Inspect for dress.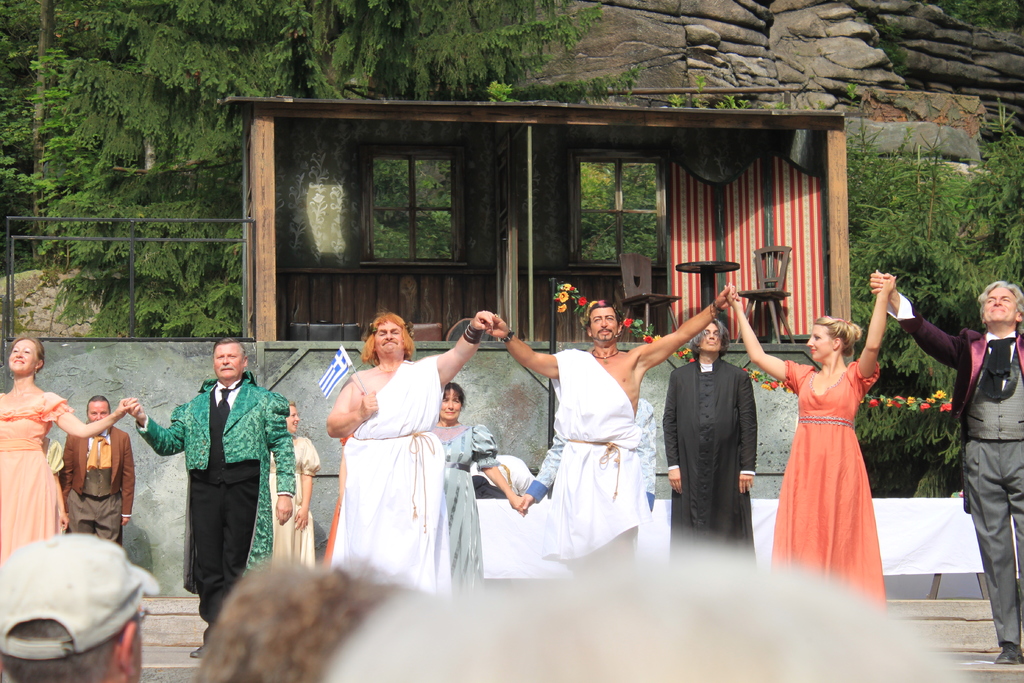
Inspection: left=0, top=391, right=73, bottom=562.
